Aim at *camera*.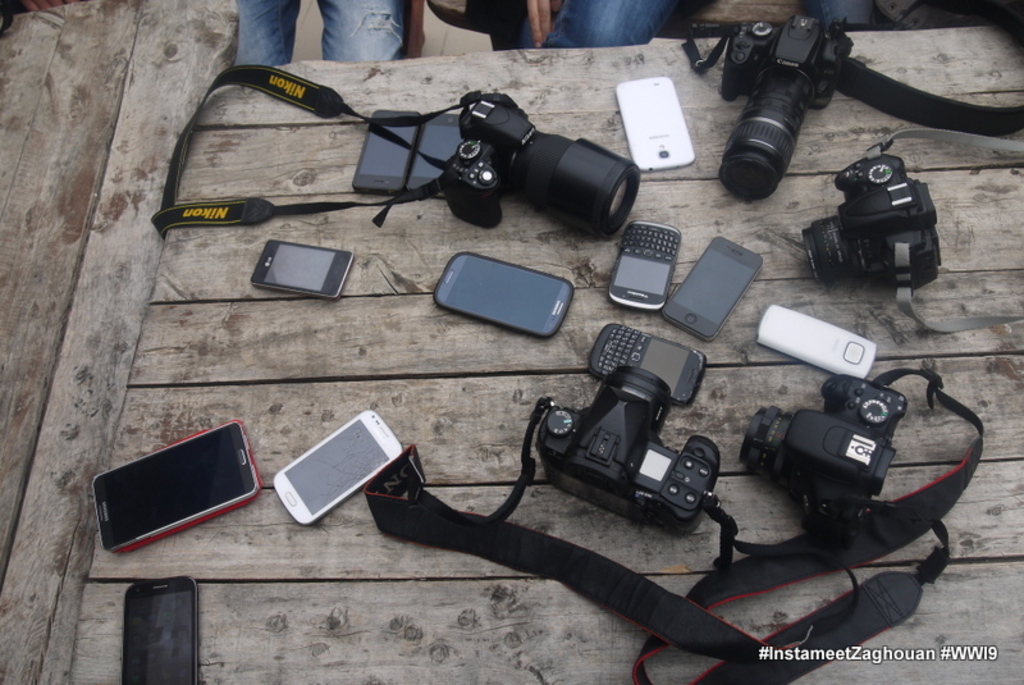
Aimed at [x1=611, y1=77, x2=695, y2=164].
